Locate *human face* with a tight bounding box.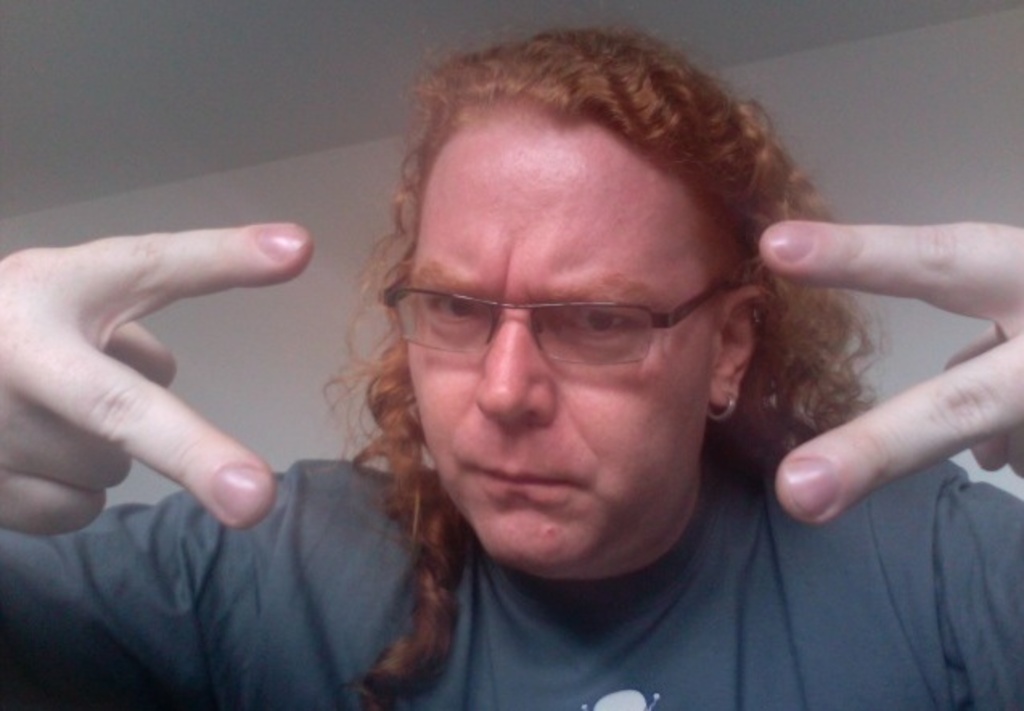
box=[400, 124, 722, 586].
